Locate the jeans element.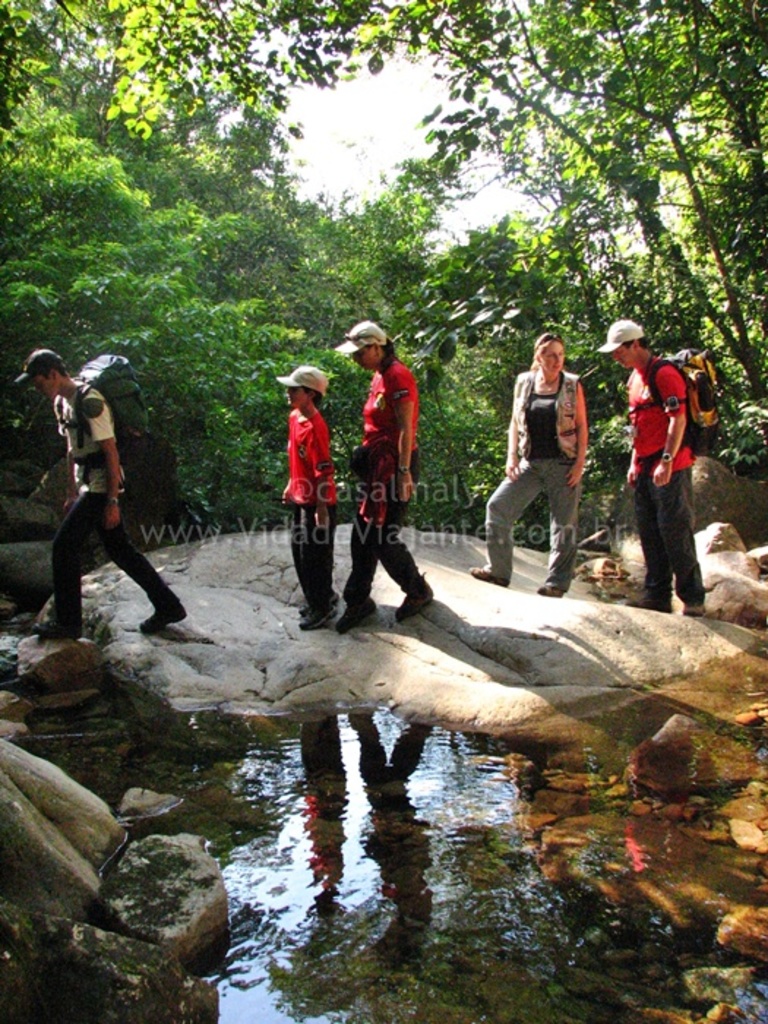
Element bbox: 41, 494, 176, 635.
